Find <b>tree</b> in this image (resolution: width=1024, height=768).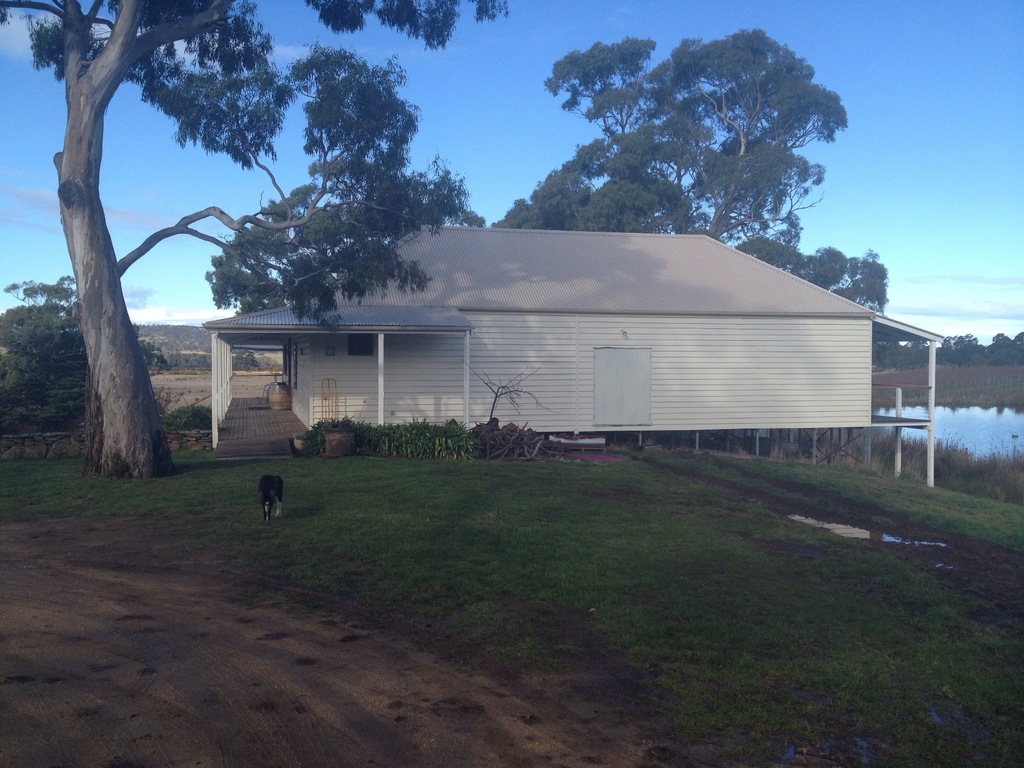
762:239:900:310.
